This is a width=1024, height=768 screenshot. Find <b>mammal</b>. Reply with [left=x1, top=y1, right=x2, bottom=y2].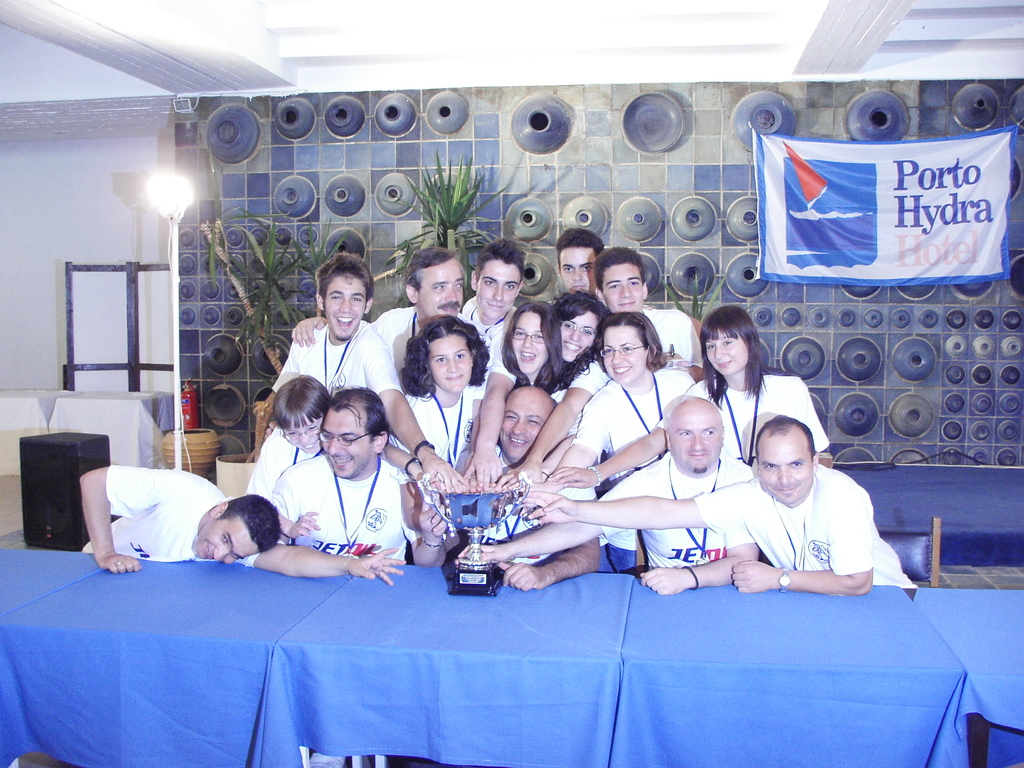
[left=269, top=254, right=470, bottom=490].
